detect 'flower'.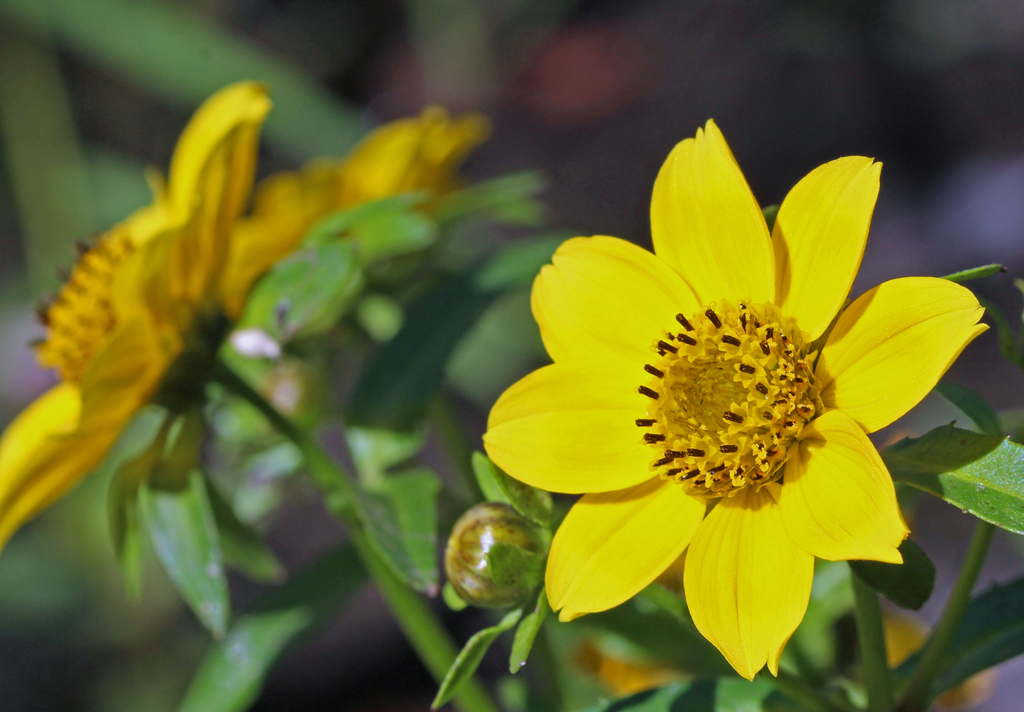
Detected at x1=218 y1=106 x2=497 y2=327.
